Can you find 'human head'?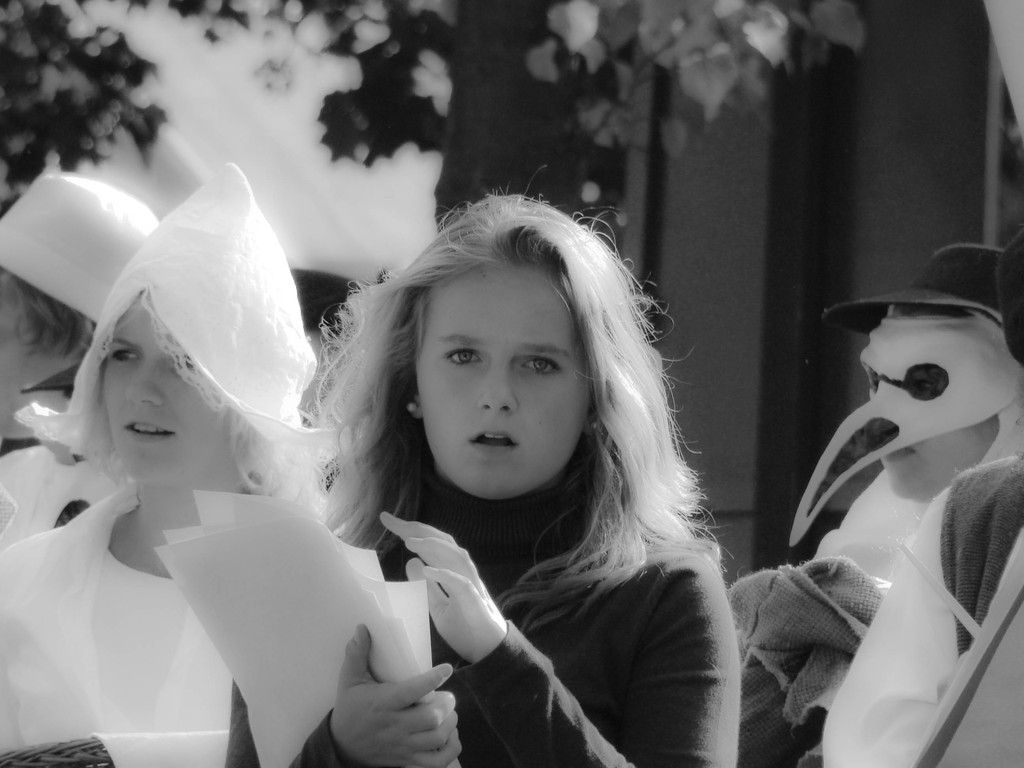
Yes, bounding box: (338,181,636,524).
